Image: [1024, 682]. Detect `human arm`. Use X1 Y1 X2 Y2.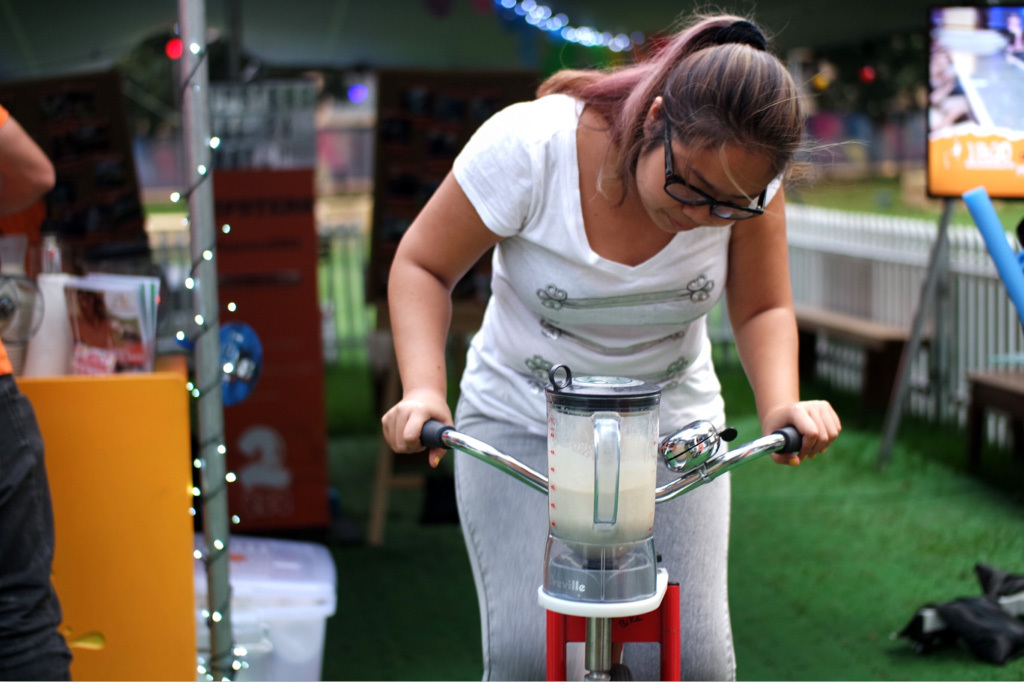
388 156 486 492.
